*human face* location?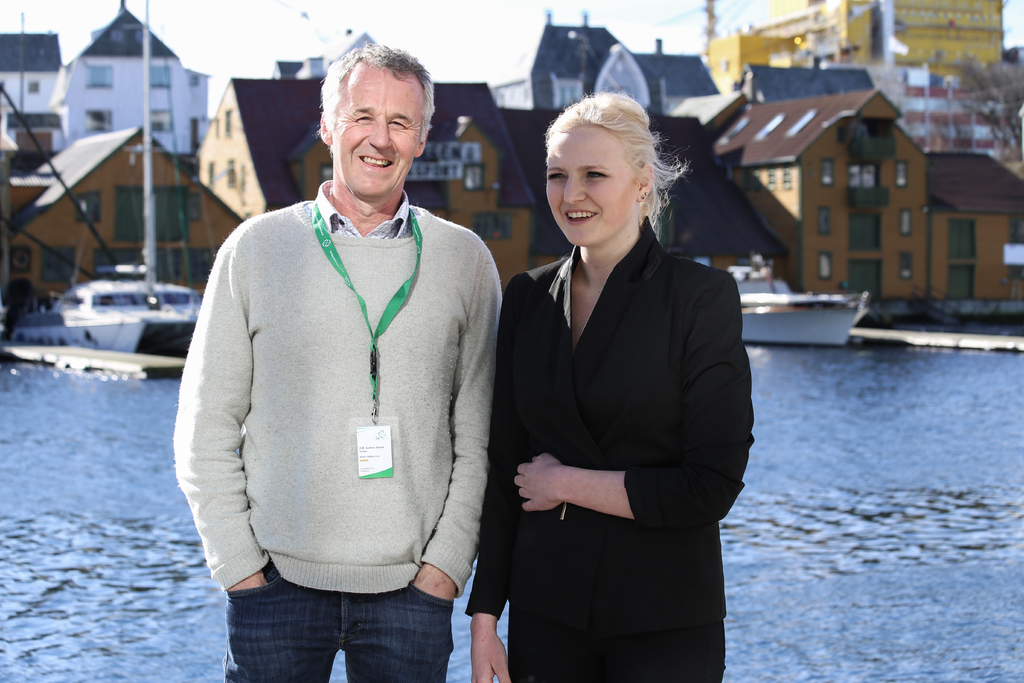
337, 83, 421, 197
